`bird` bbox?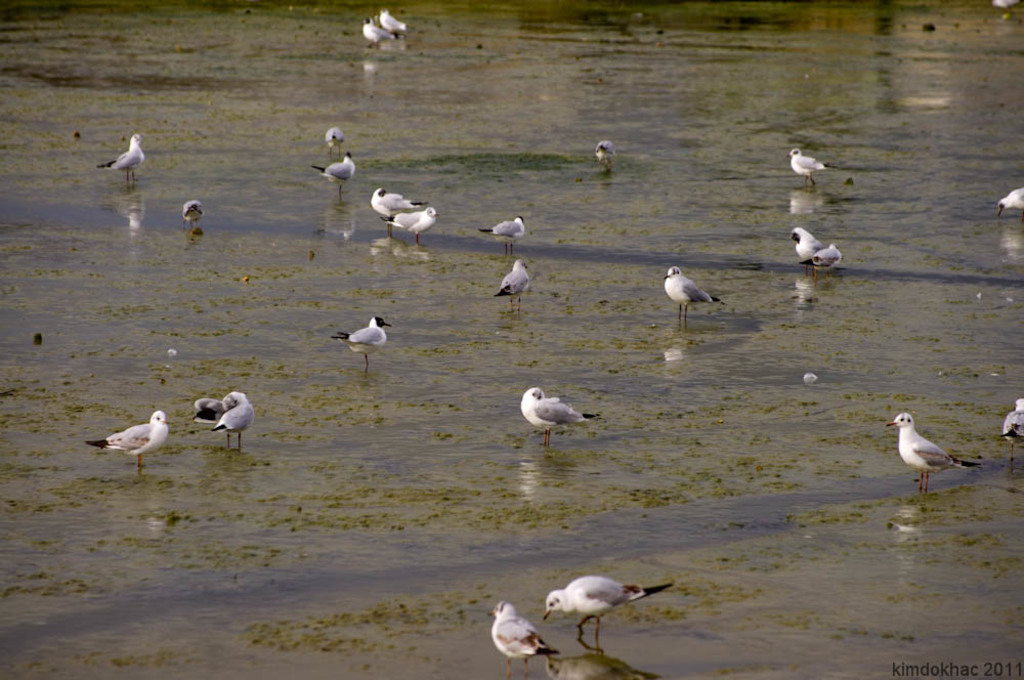
[188,392,257,444]
